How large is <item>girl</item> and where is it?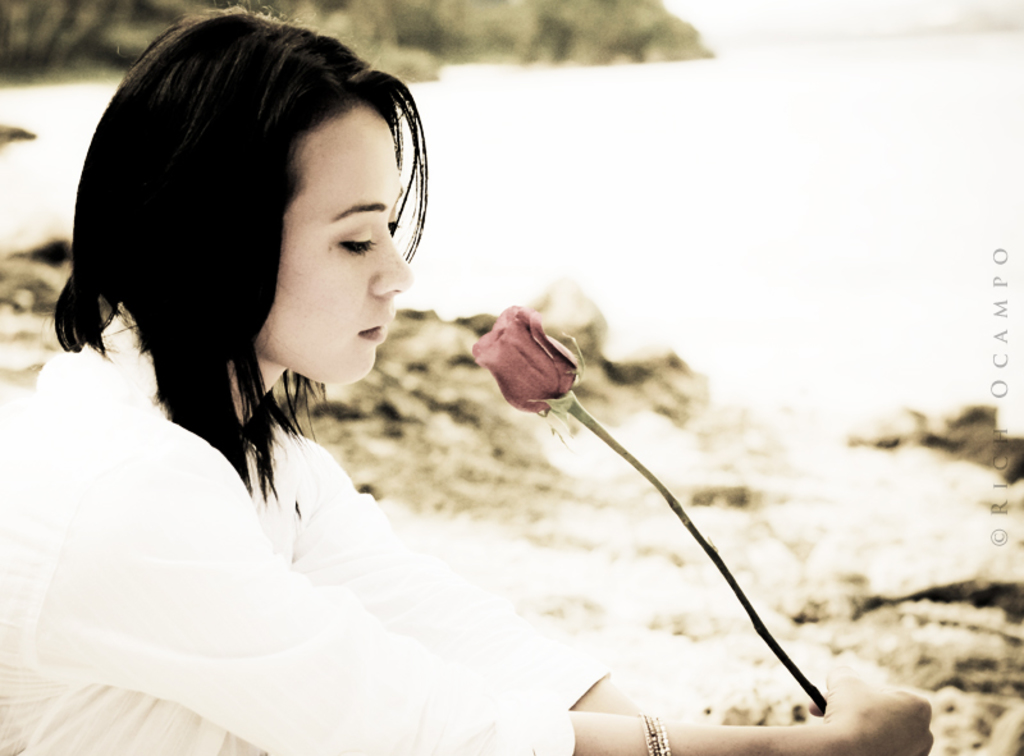
Bounding box: detection(0, 0, 937, 755).
